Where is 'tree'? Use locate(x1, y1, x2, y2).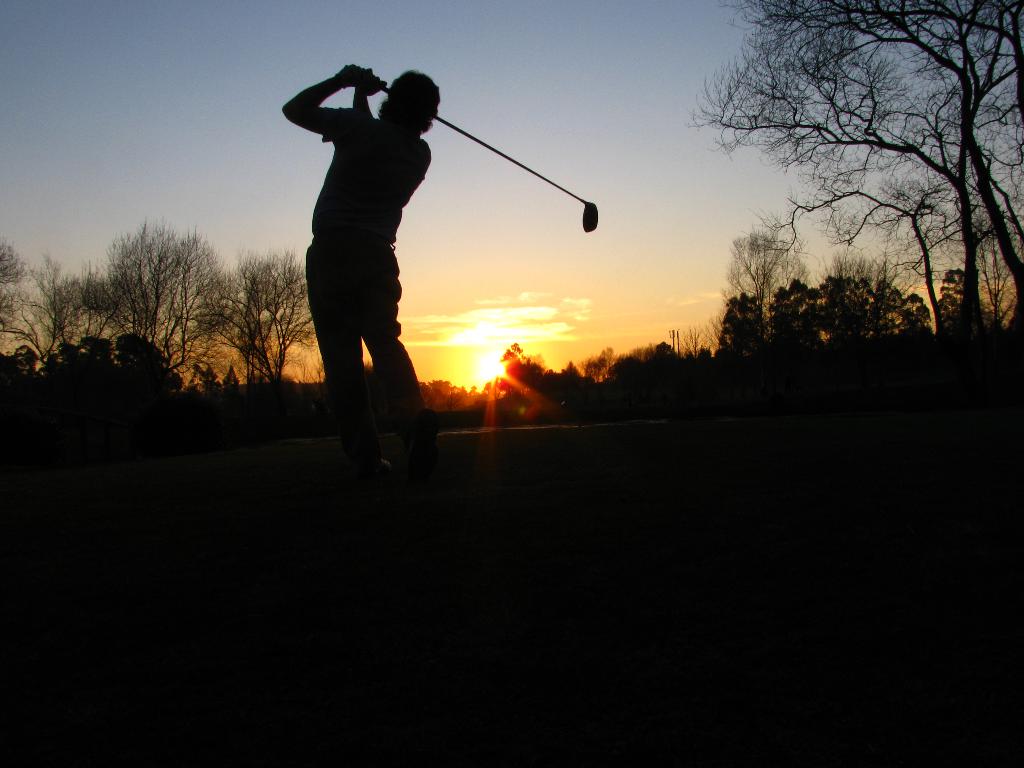
locate(704, 286, 761, 367).
